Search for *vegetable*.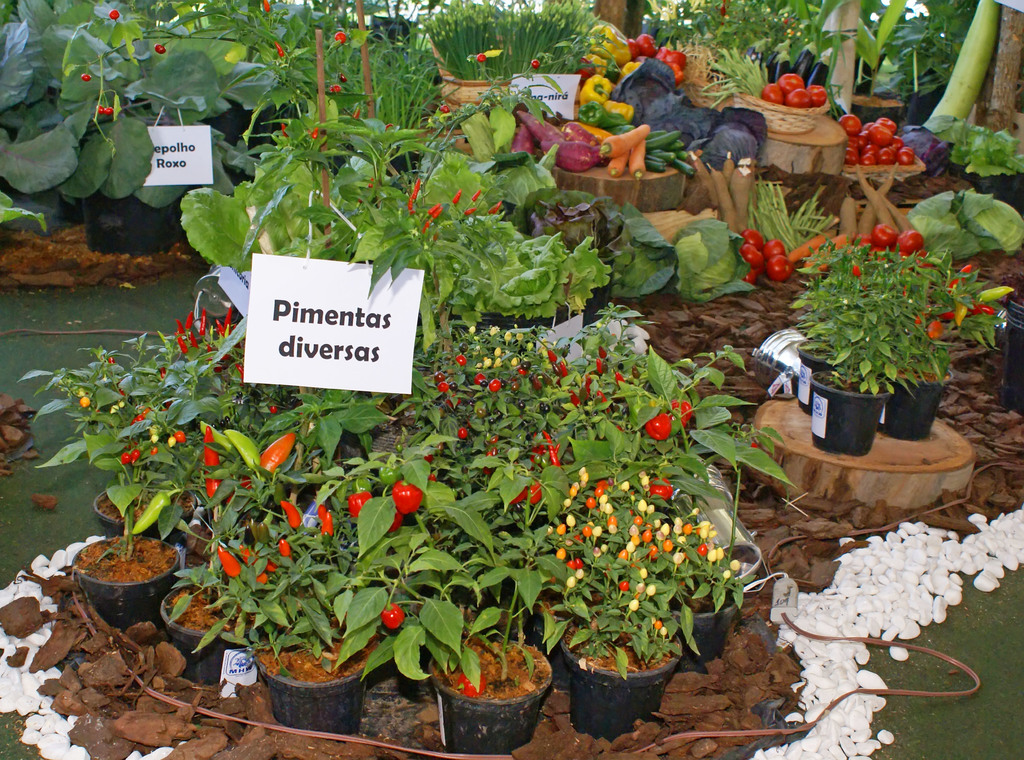
Found at left=336, top=31, right=348, bottom=44.
